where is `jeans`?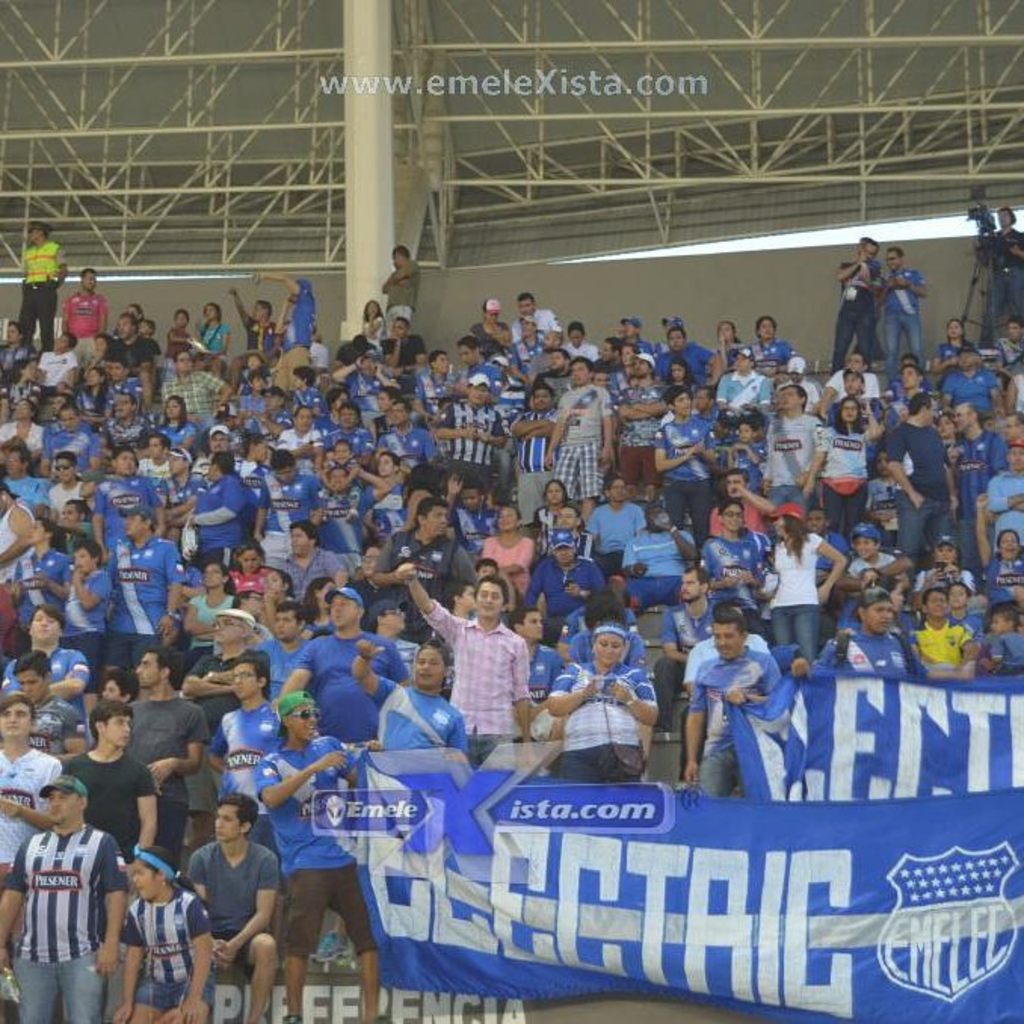
crop(896, 486, 958, 562).
